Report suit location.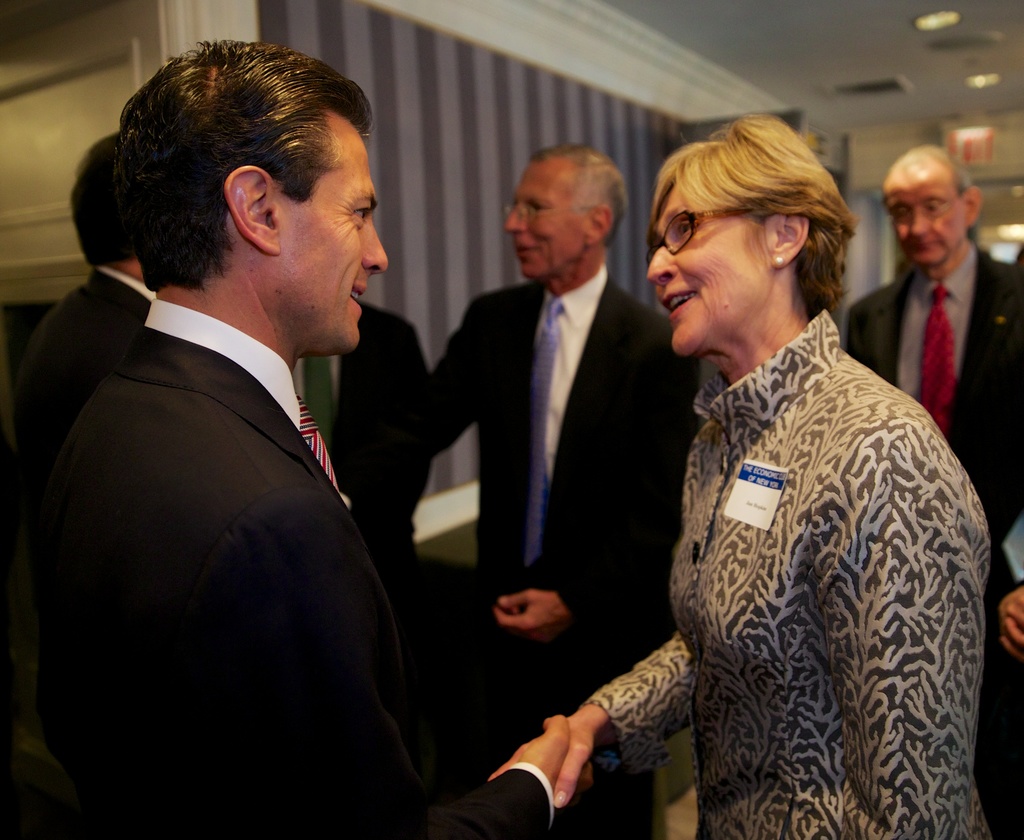
Report: <bbox>841, 244, 1023, 839</bbox>.
